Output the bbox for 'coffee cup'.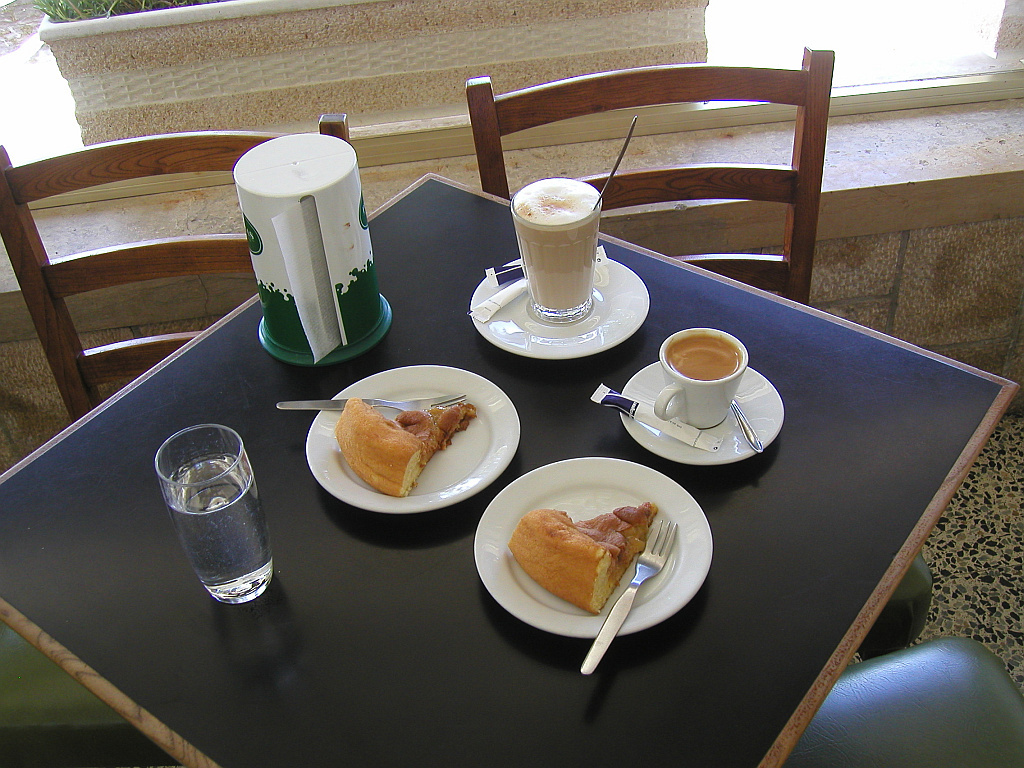
bbox(511, 173, 606, 320).
